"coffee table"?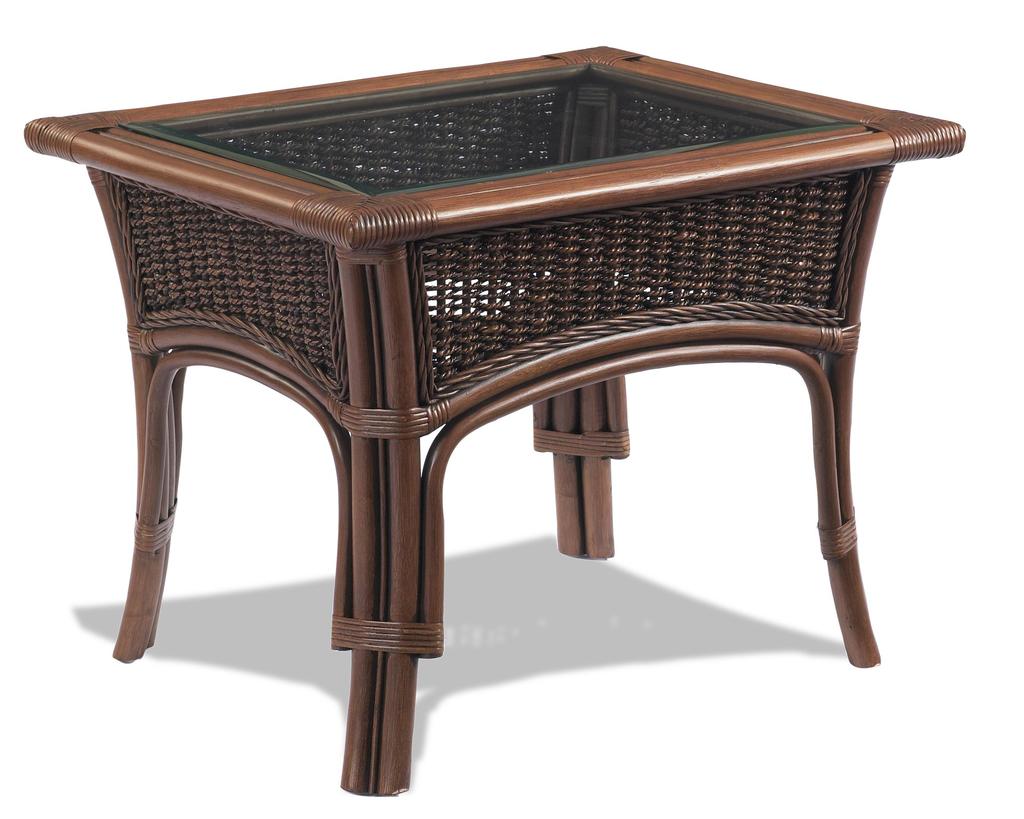
<box>20,44,966,795</box>
